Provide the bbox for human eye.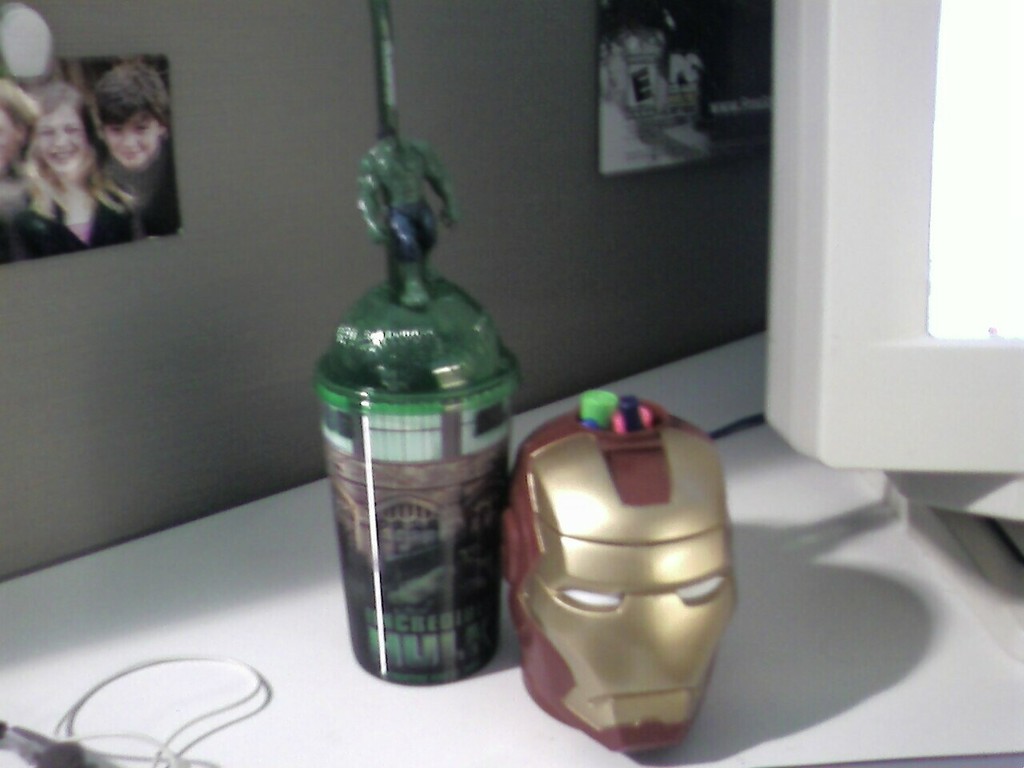
(x1=132, y1=122, x2=148, y2=134).
